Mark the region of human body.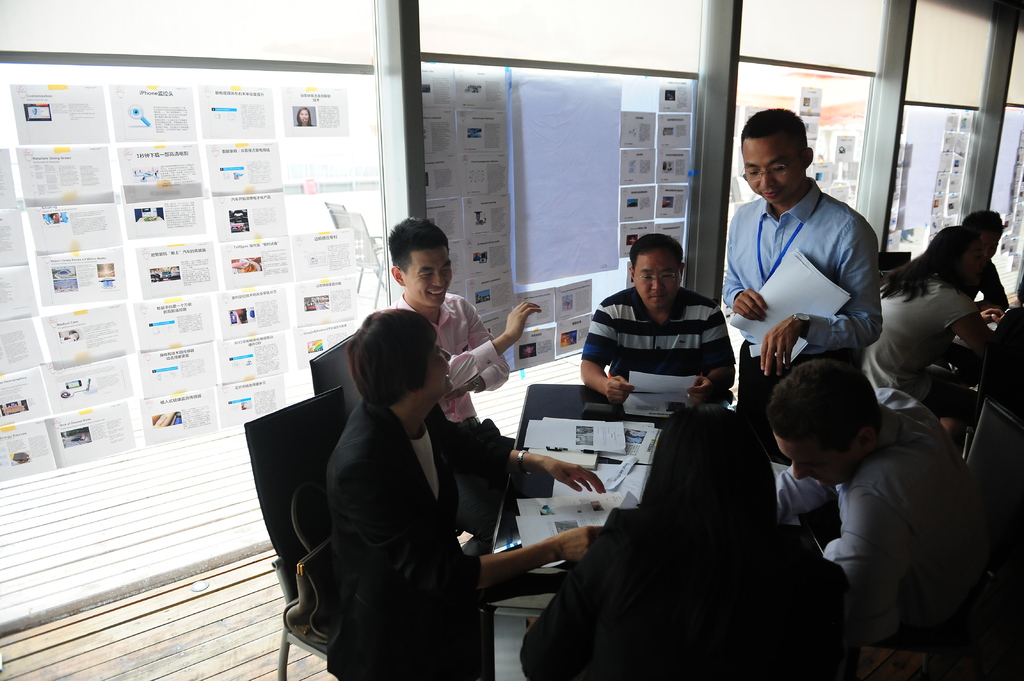
Region: <region>716, 180, 882, 425</region>.
